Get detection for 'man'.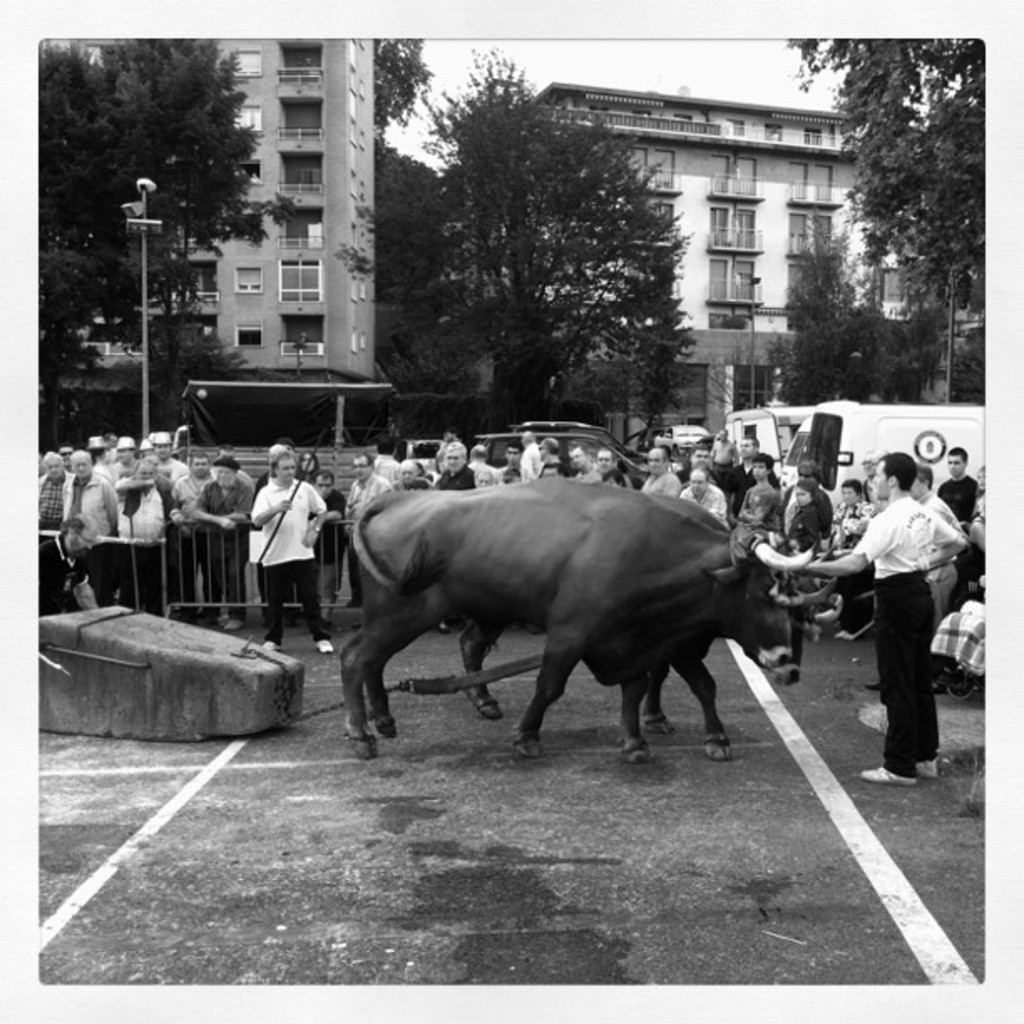
Detection: (left=373, top=437, right=403, bottom=485).
